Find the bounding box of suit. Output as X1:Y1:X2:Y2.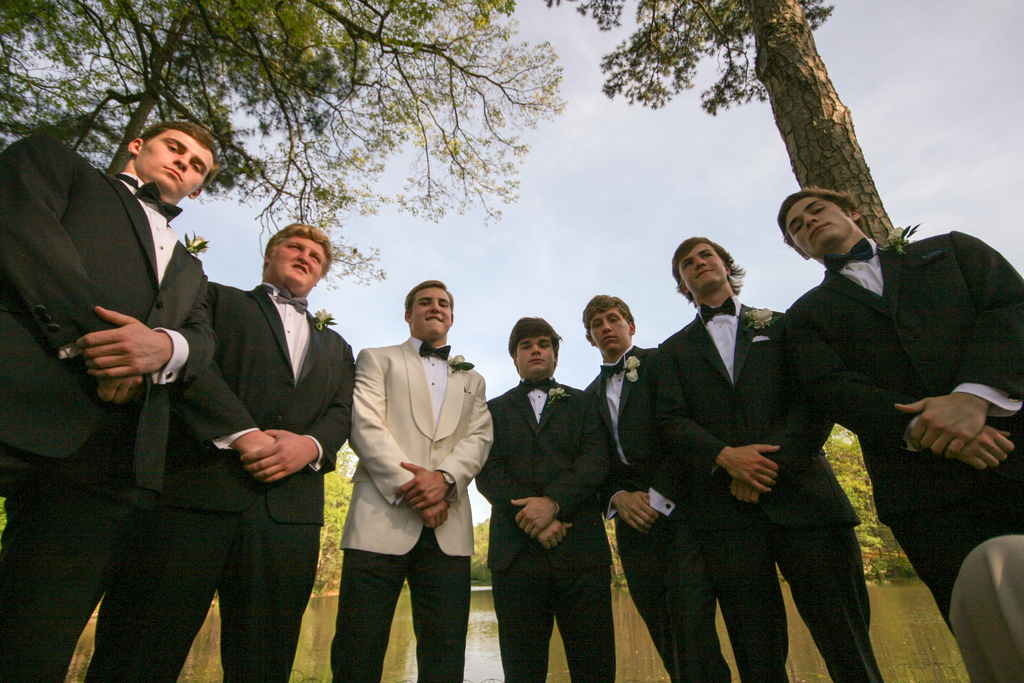
324:336:492:682.
